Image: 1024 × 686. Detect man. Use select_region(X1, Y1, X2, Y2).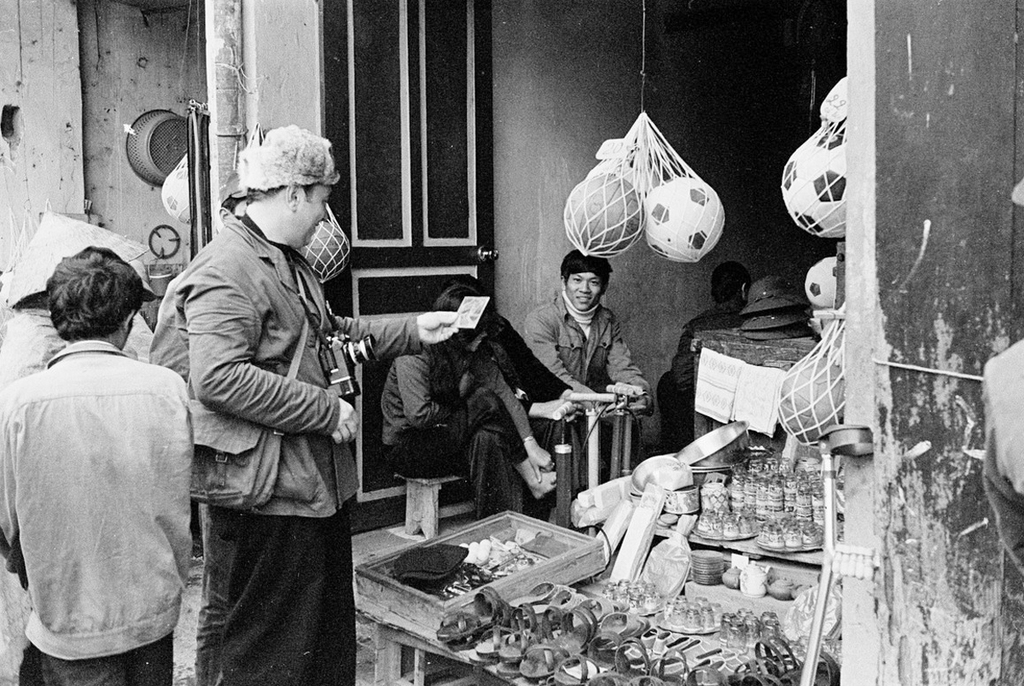
select_region(156, 125, 375, 685).
